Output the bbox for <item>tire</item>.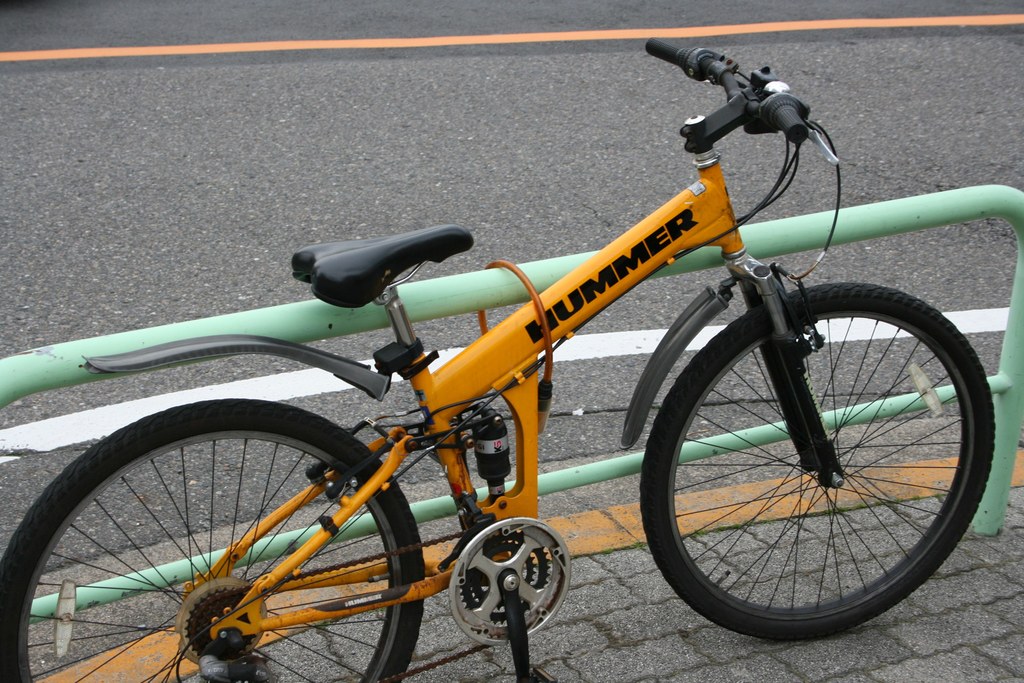
crop(638, 288, 996, 630).
